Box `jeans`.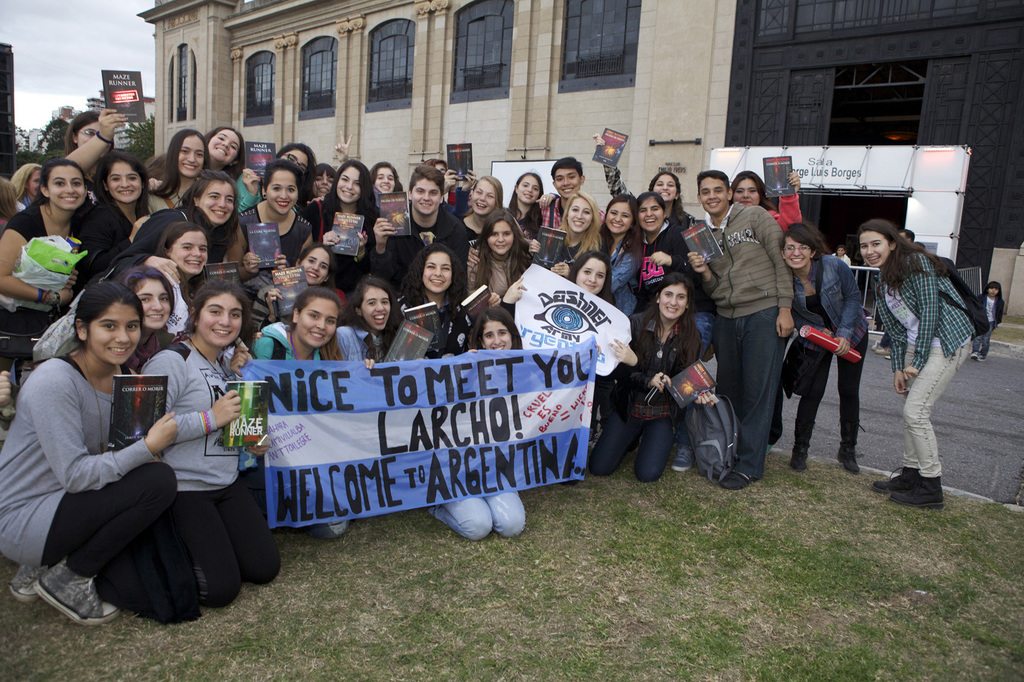
bbox=(970, 319, 998, 351).
